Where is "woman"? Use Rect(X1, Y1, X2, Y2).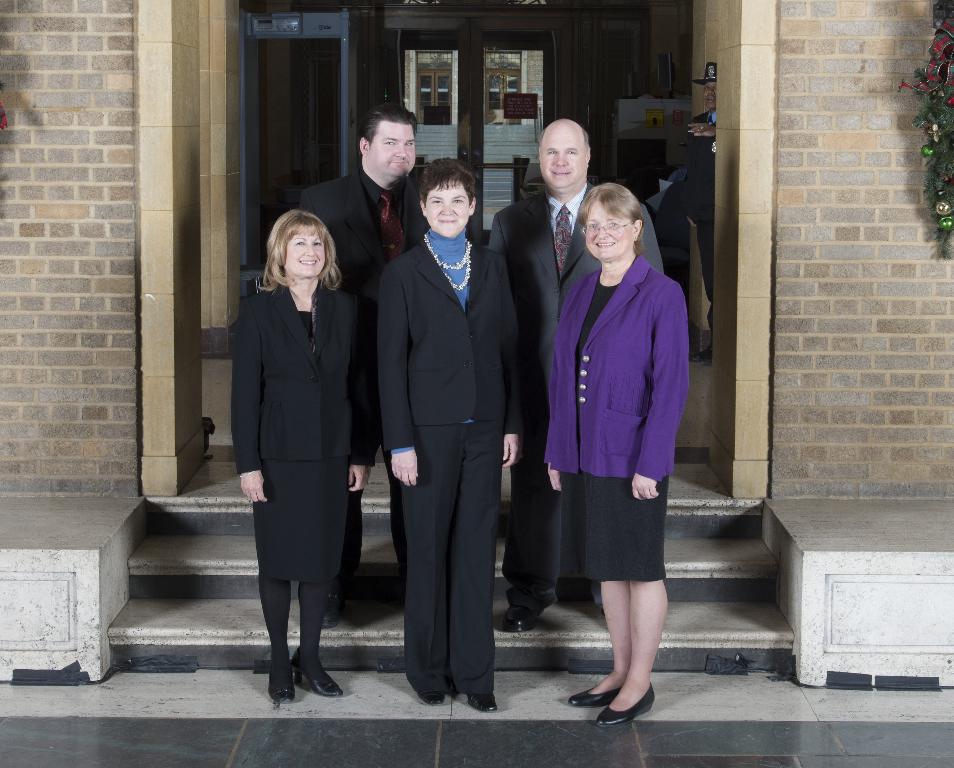
Rect(373, 159, 526, 715).
